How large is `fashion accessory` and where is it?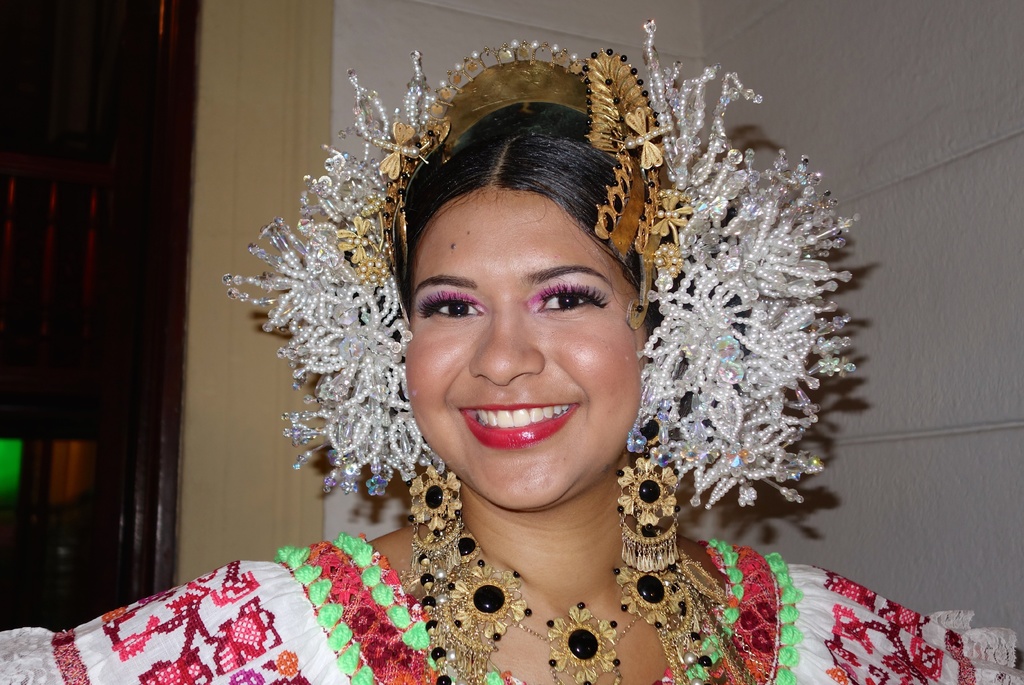
Bounding box: [left=407, top=520, right=702, bottom=684].
